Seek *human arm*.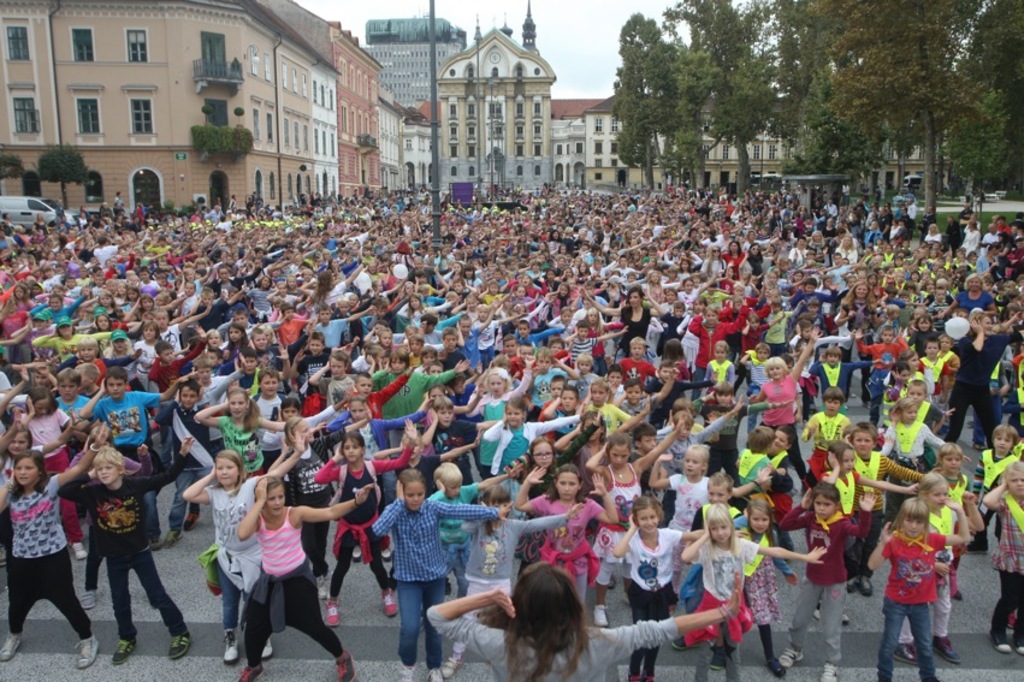
730:463:773:500.
